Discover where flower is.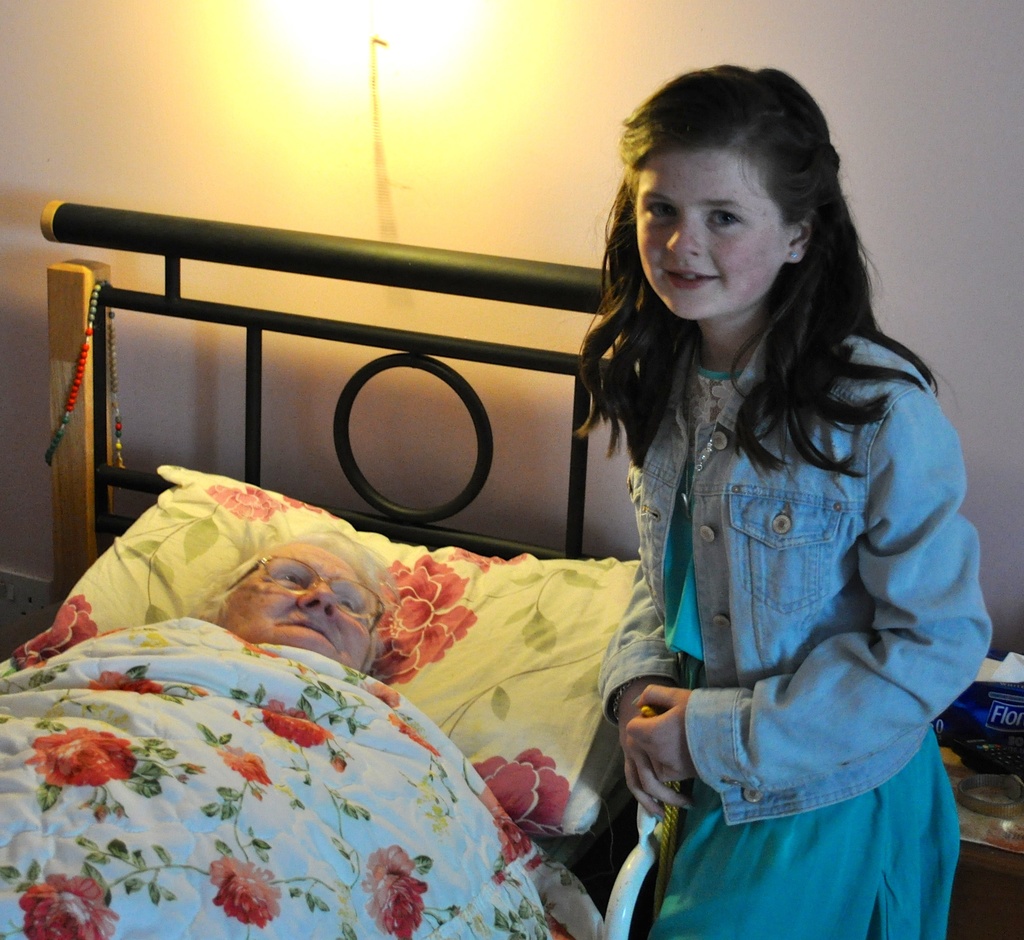
Discovered at bbox=[86, 667, 162, 697].
